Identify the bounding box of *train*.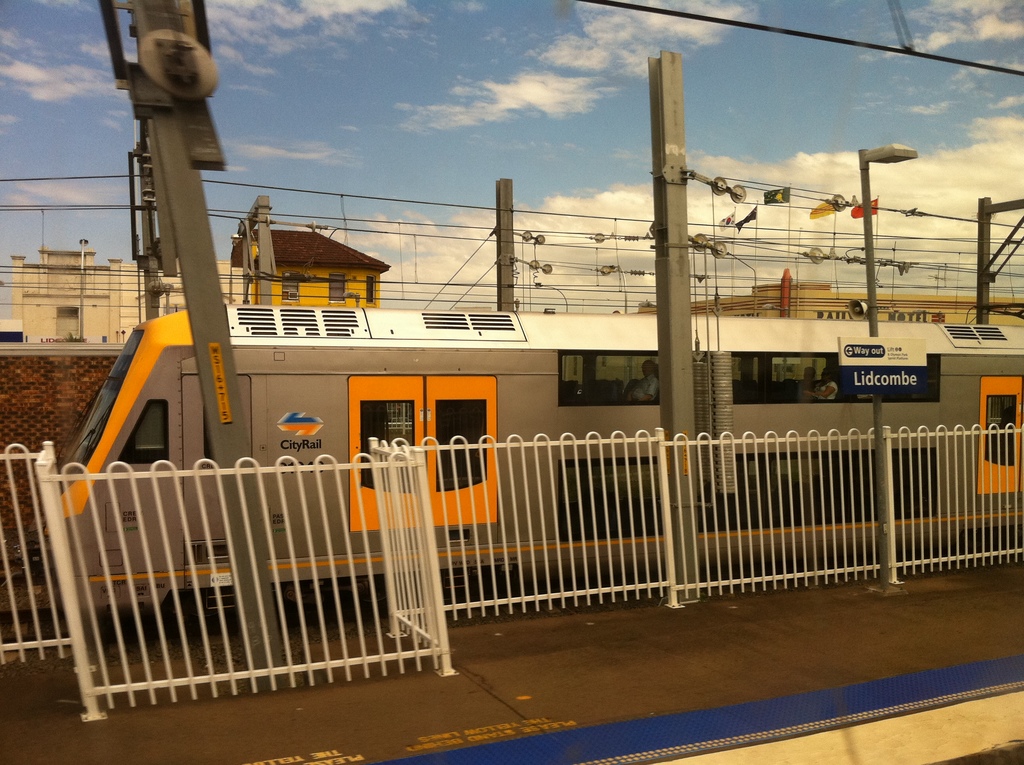
region(39, 307, 1023, 636).
